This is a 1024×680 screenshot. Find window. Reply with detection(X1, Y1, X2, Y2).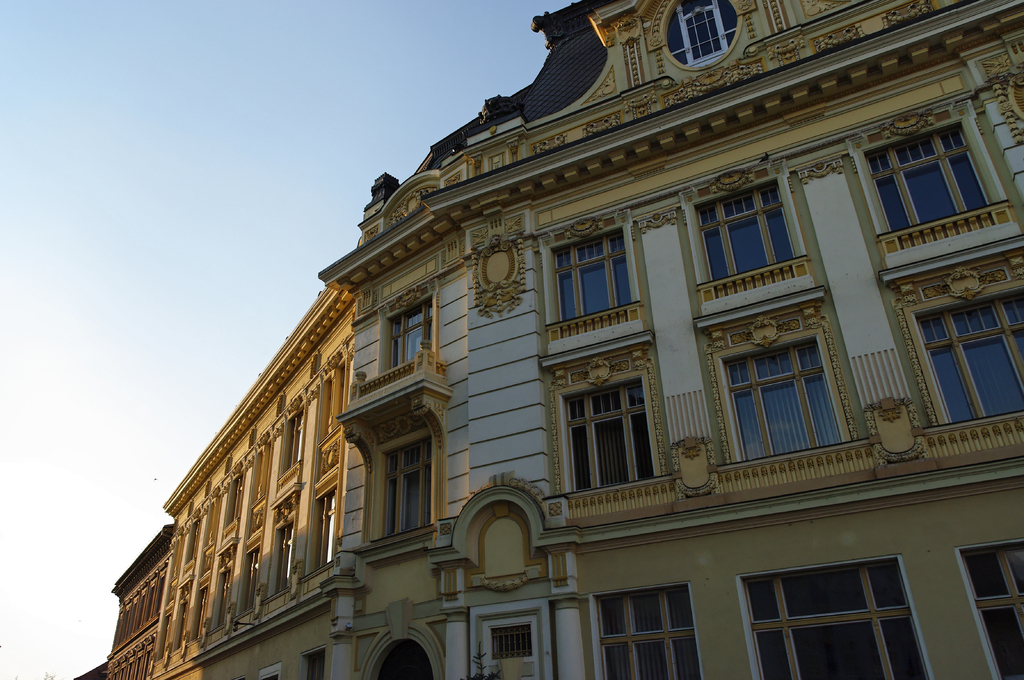
detection(273, 519, 292, 590).
